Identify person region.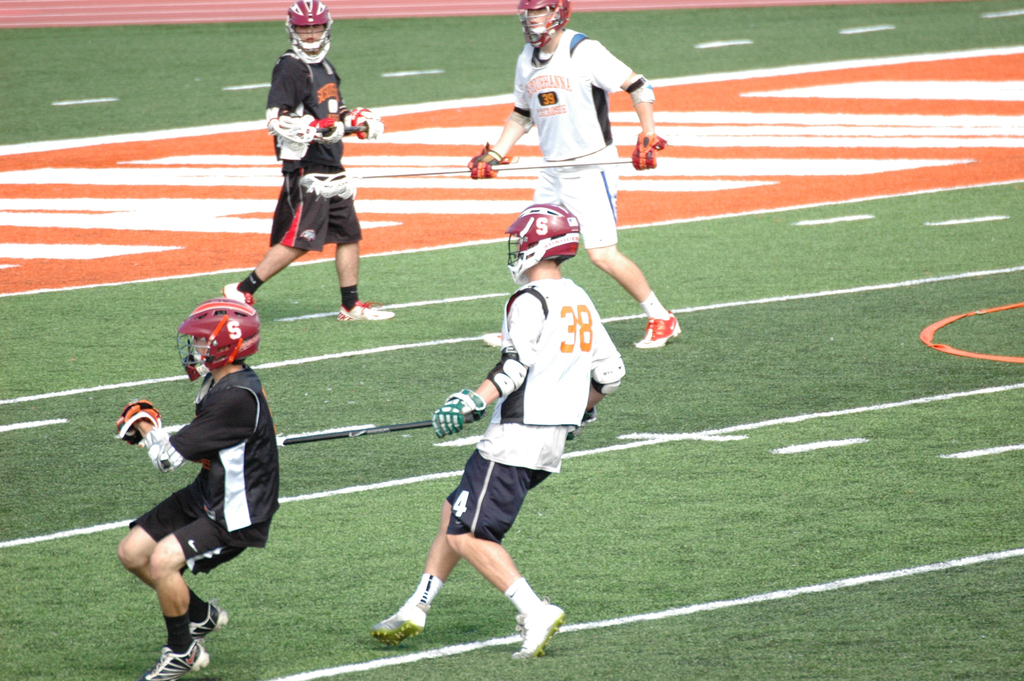
Region: <box>225,0,394,321</box>.
